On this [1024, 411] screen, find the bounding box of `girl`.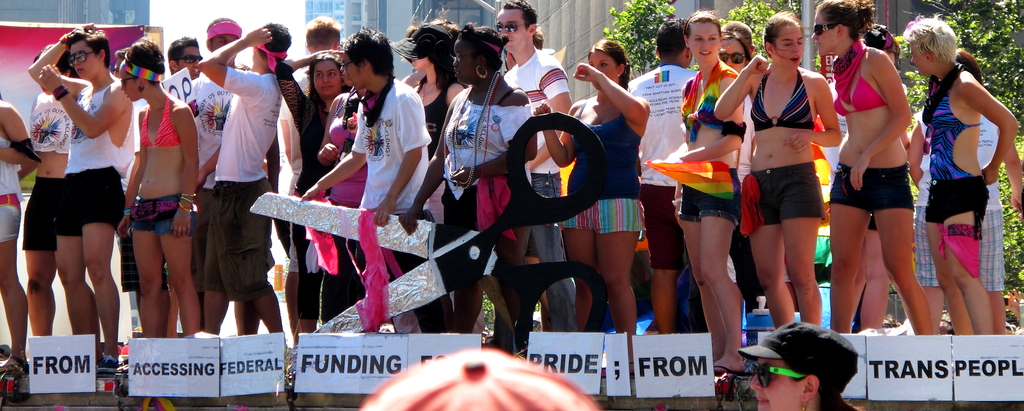
Bounding box: select_region(715, 7, 845, 329).
